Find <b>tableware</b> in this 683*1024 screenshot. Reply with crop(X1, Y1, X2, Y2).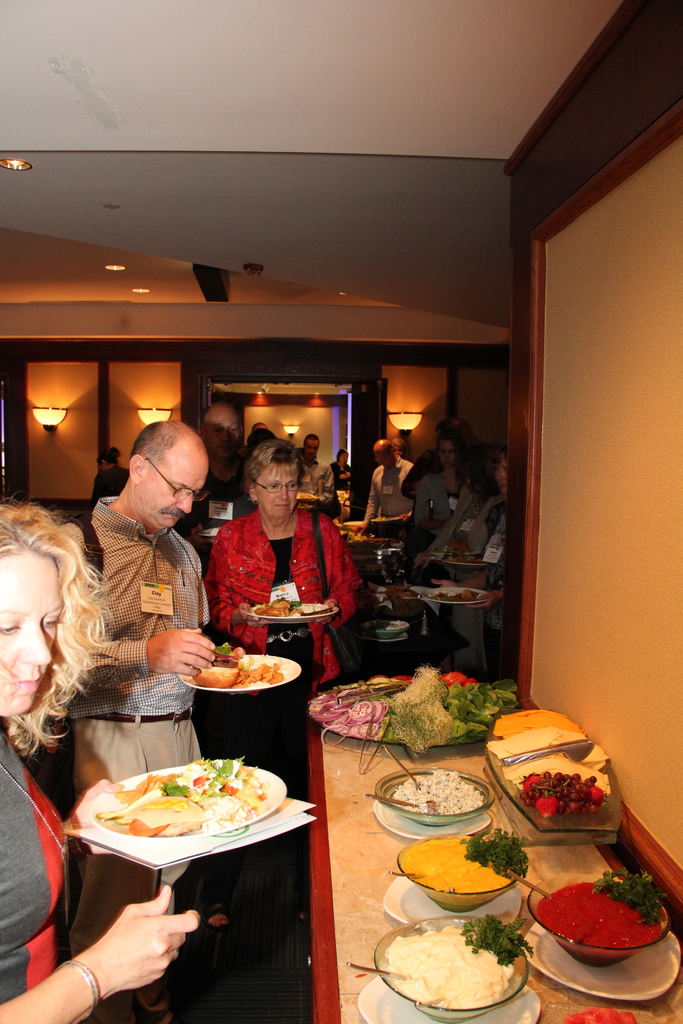
crop(418, 582, 489, 602).
